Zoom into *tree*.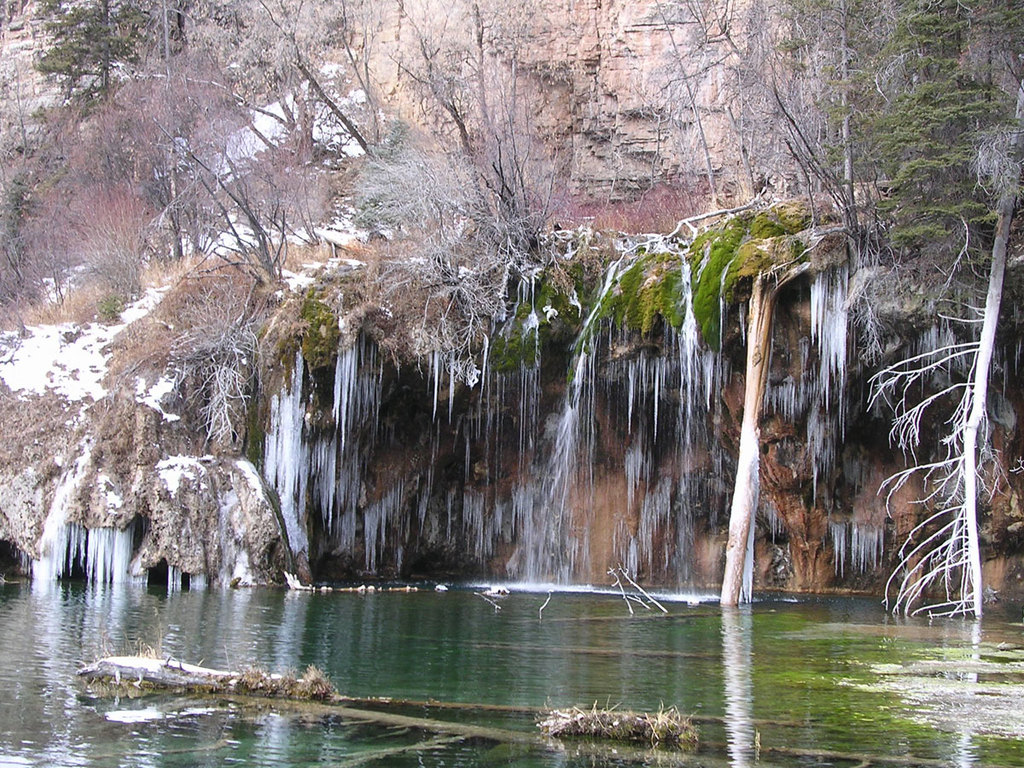
Zoom target: bbox=[865, 185, 1023, 627].
